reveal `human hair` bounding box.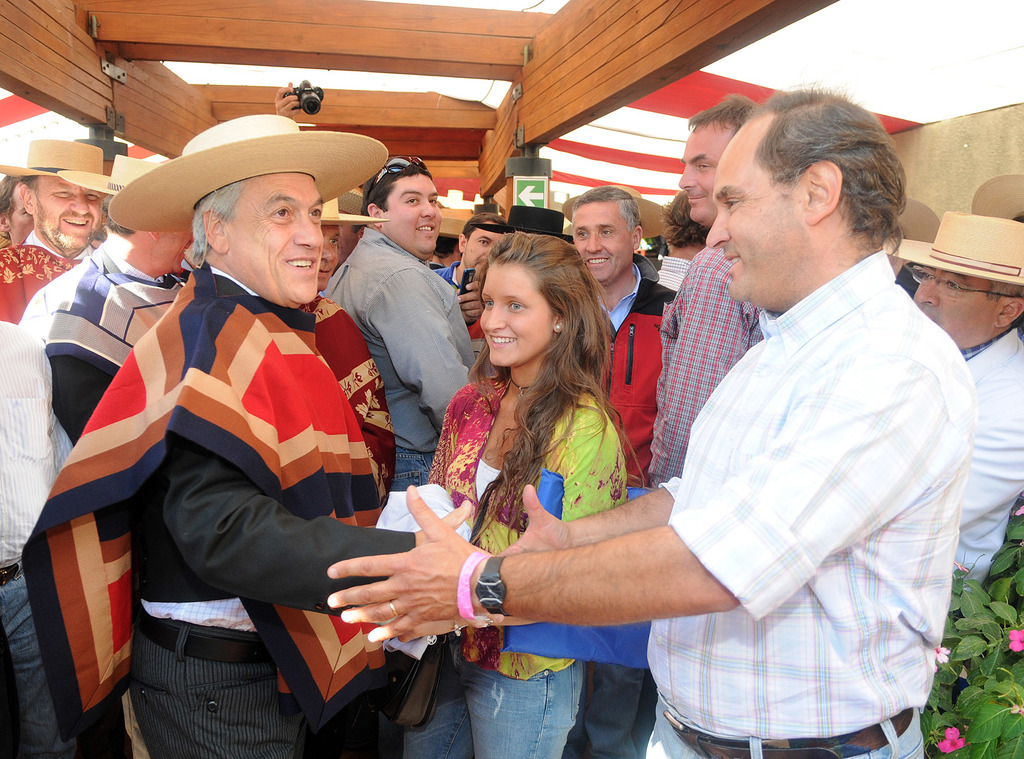
Revealed: (458,212,506,256).
